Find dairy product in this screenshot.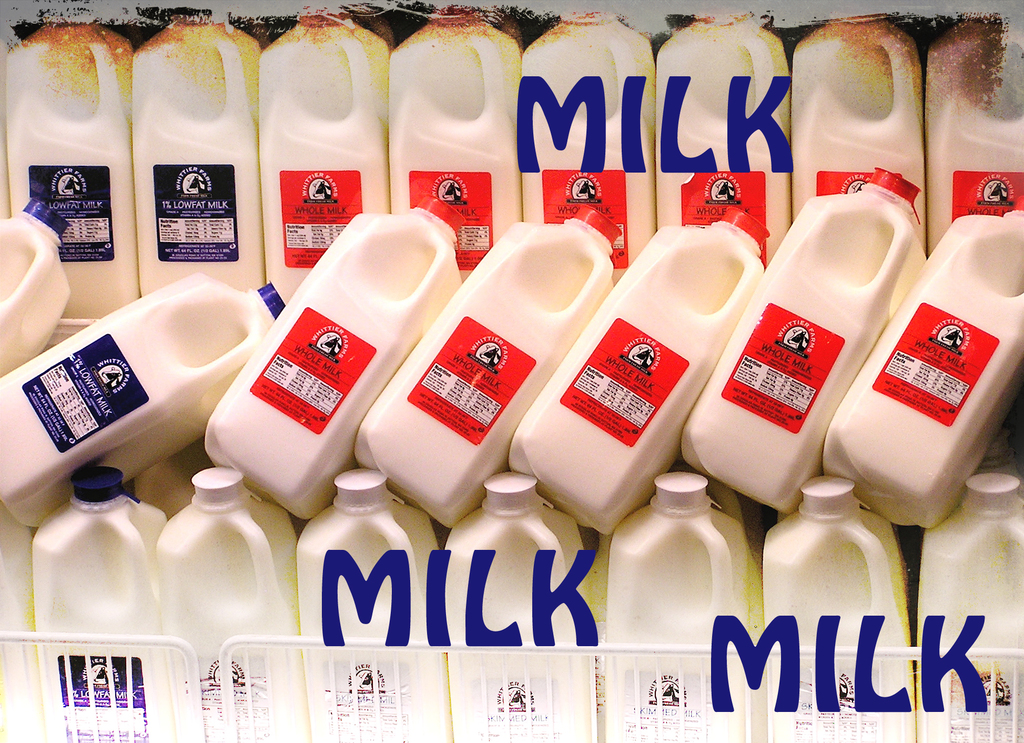
The bounding box for dairy product is (508,29,657,257).
